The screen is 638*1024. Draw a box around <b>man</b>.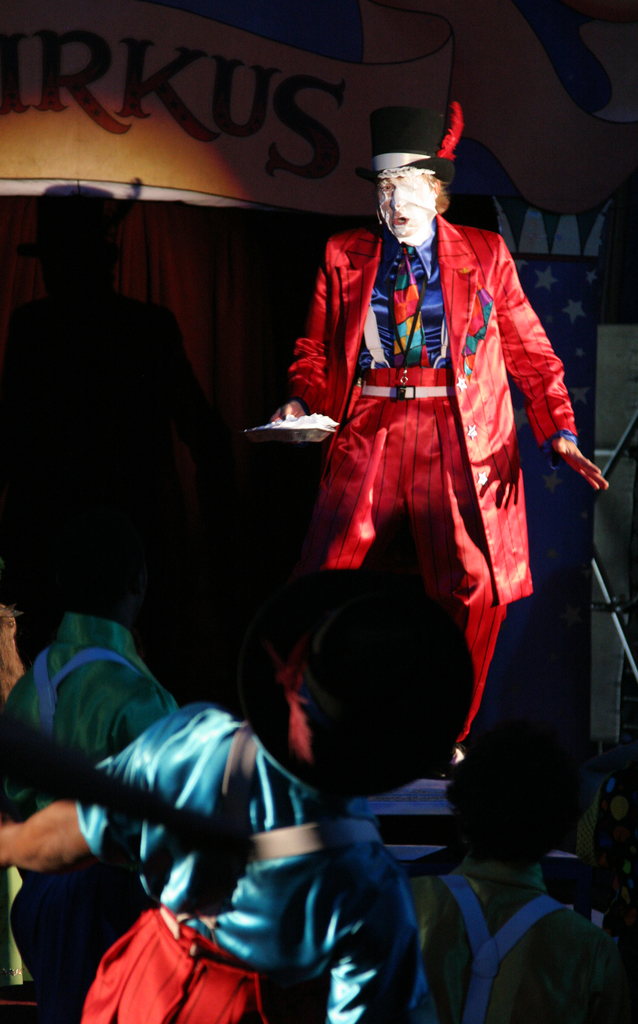
263, 94, 620, 771.
